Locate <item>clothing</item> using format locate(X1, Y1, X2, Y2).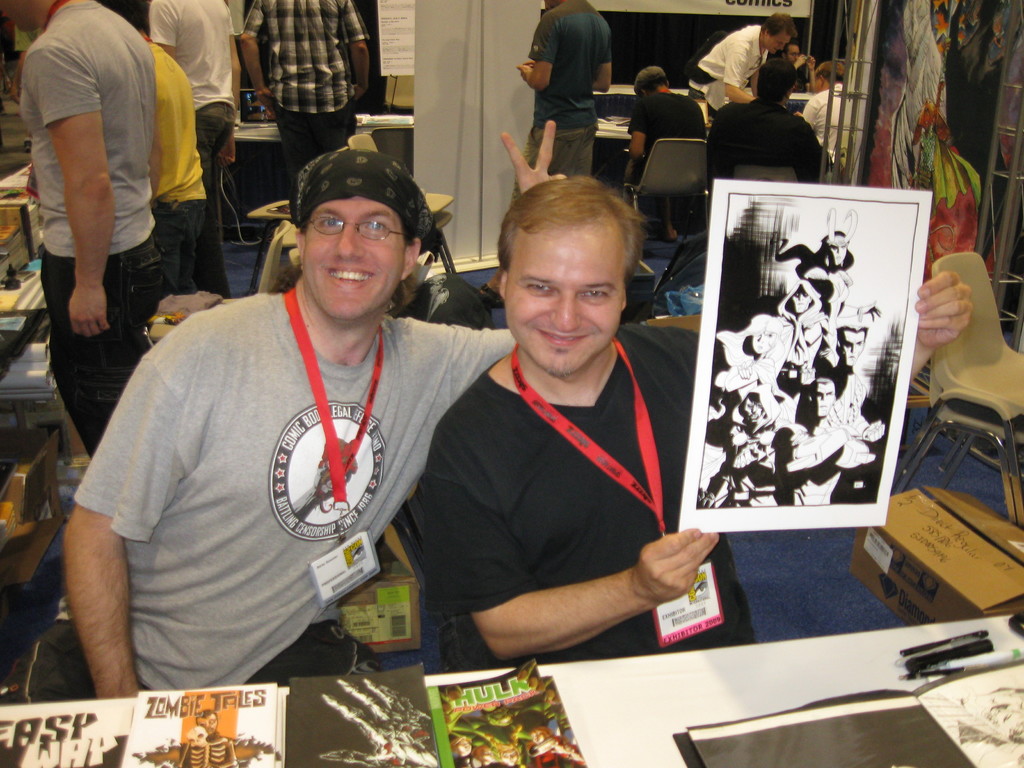
locate(428, 321, 791, 647).
